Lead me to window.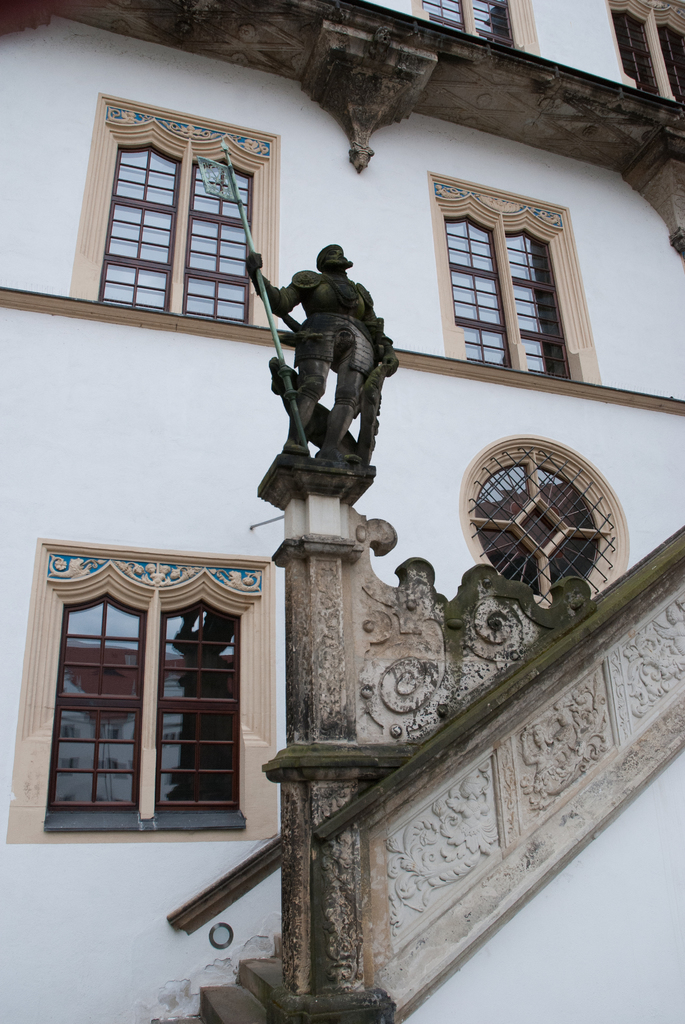
Lead to <bbox>469, 454, 613, 600</bbox>.
